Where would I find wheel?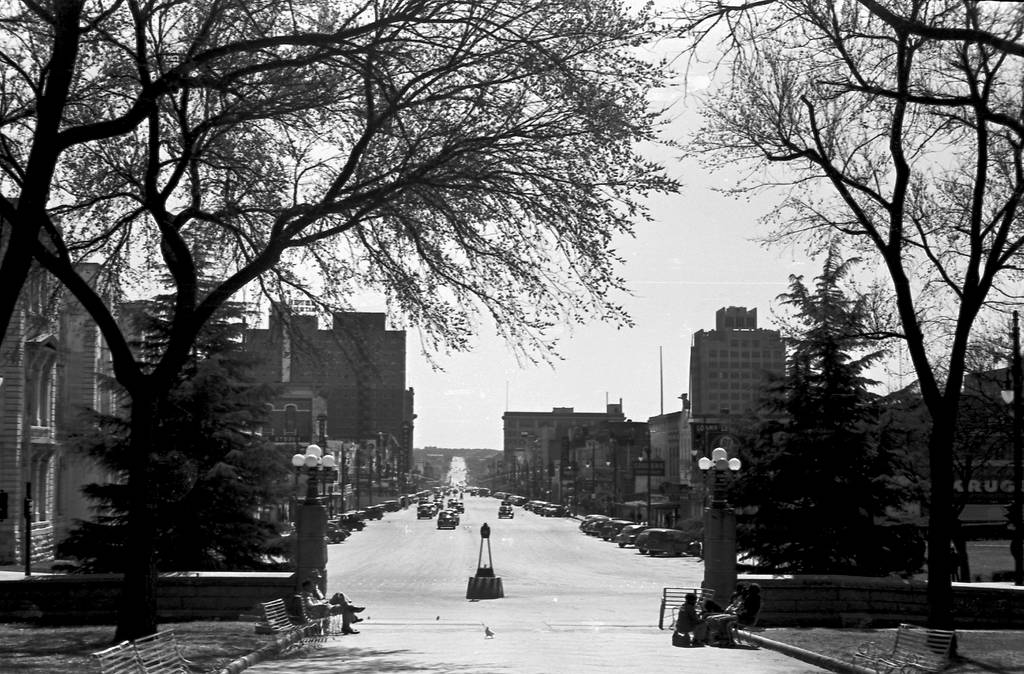
At bbox(437, 523, 441, 529).
